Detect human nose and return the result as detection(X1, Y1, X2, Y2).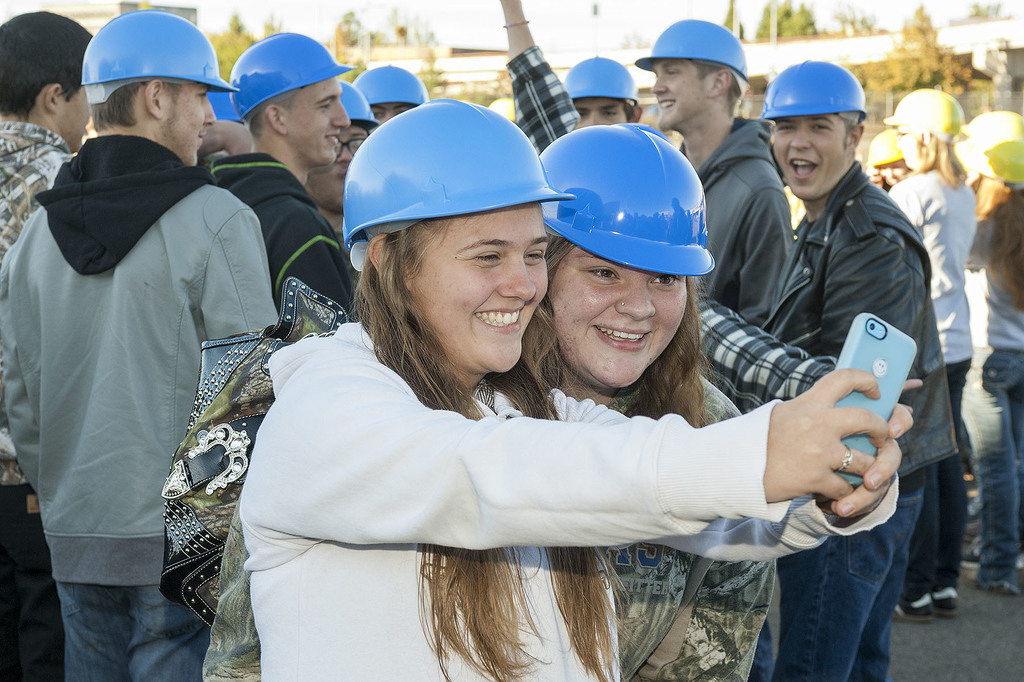
detection(332, 103, 348, 132).
